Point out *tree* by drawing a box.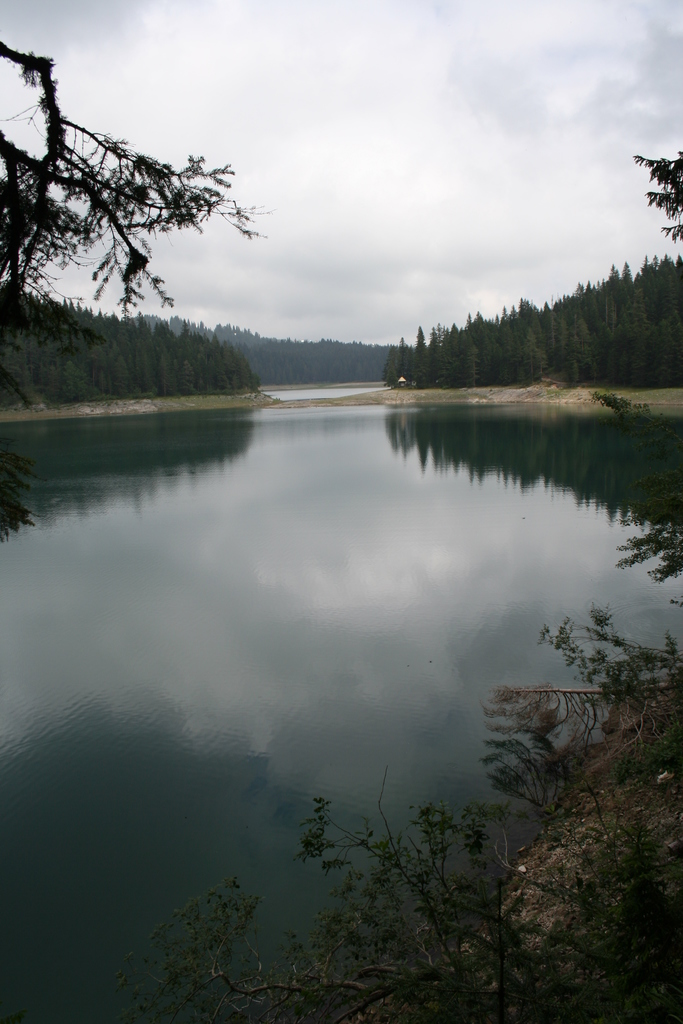
x1=0 y1=463 x2=682 y2=1023.
